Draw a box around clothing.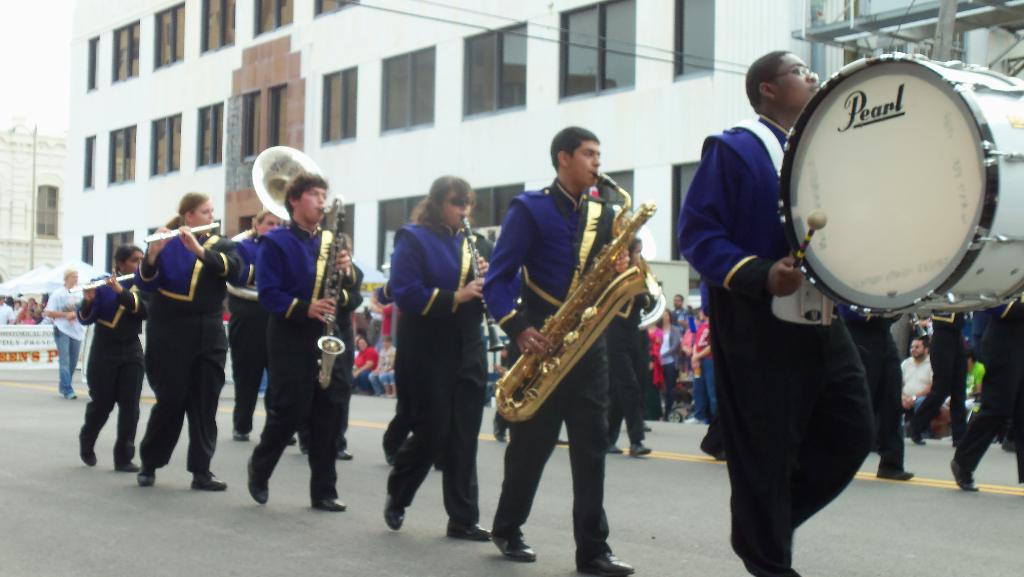
box=[486, 181, 625, 562].
